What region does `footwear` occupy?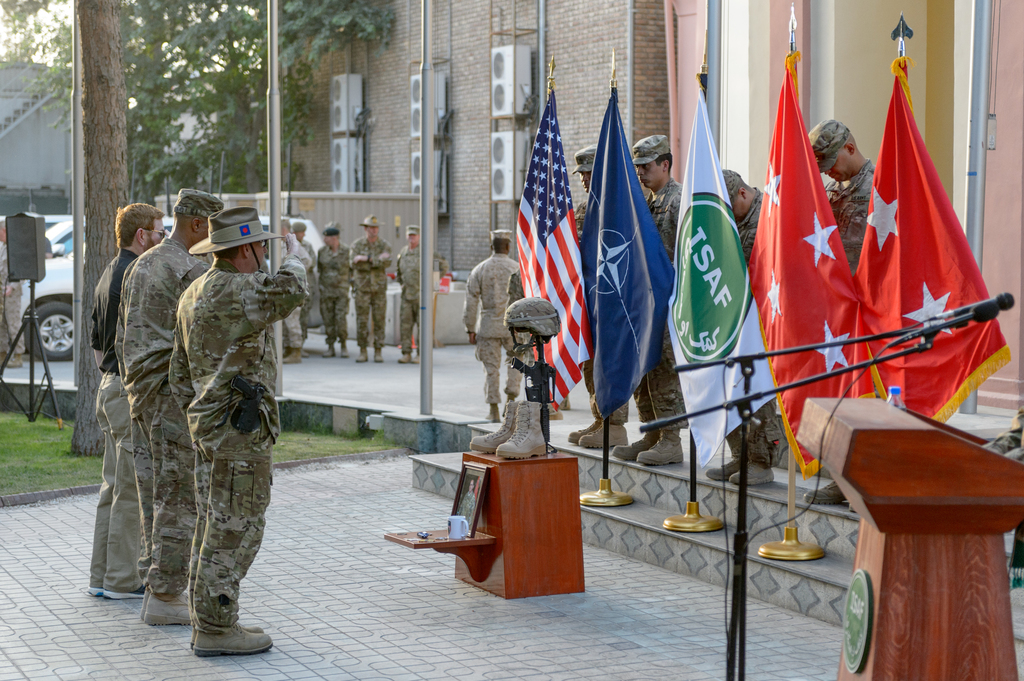
(left=633, top=432, right=684, bottom=465).
